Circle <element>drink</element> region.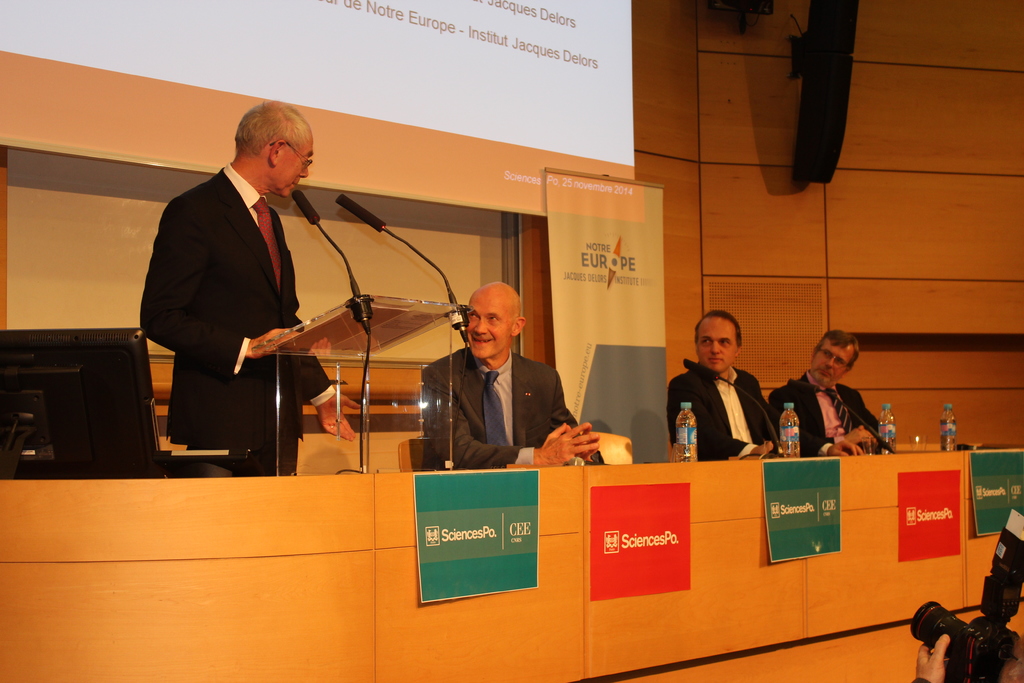
Region: {"left": 879, "top": 402, "right": 897, "bottom": 452}.
